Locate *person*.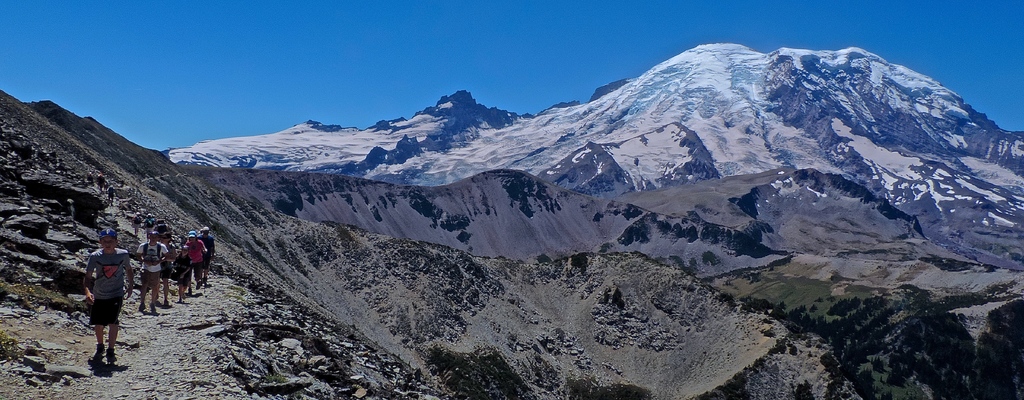
Bounding box: (95, 174, 106, 190).
